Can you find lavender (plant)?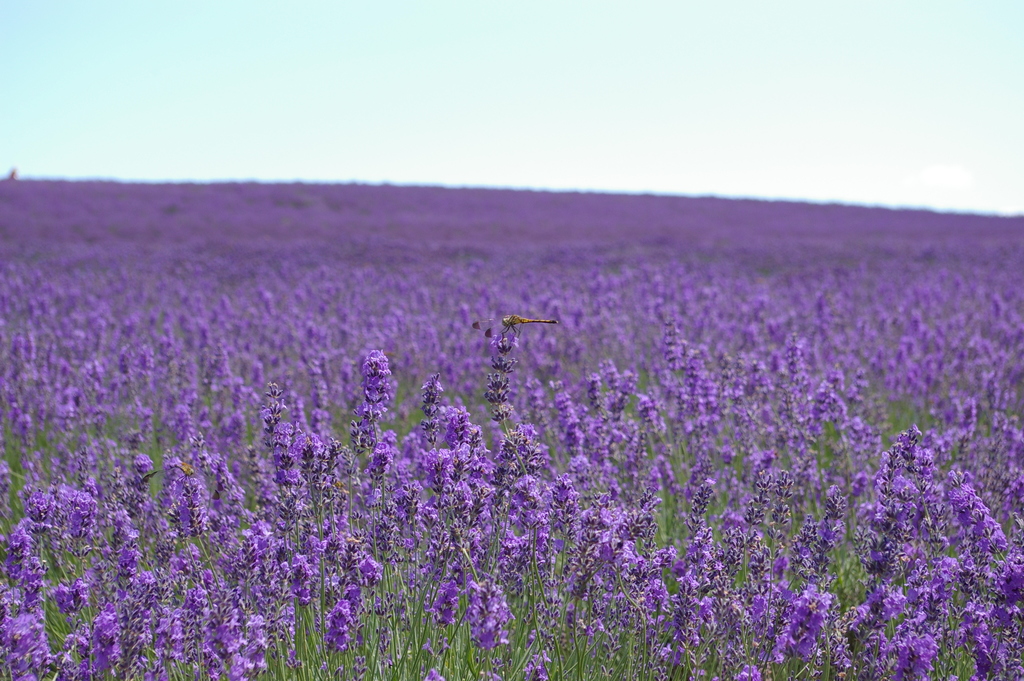
Yes, bounding box: crop(814, 379, 851, 440).
